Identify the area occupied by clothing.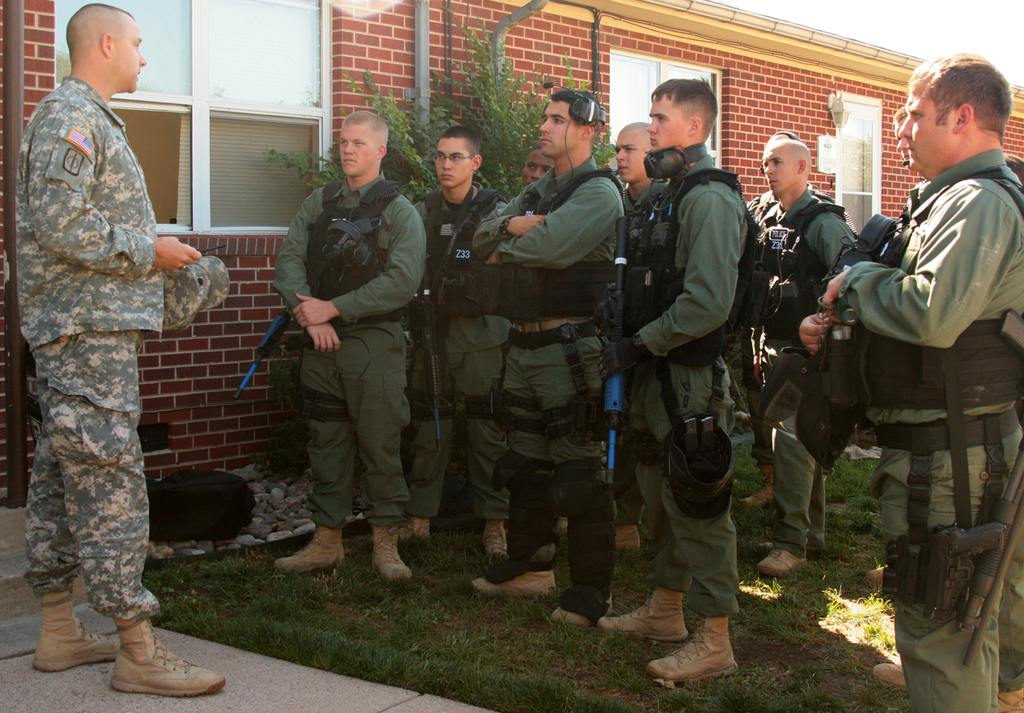
Area: Rect(475, 154, 628, 590).
